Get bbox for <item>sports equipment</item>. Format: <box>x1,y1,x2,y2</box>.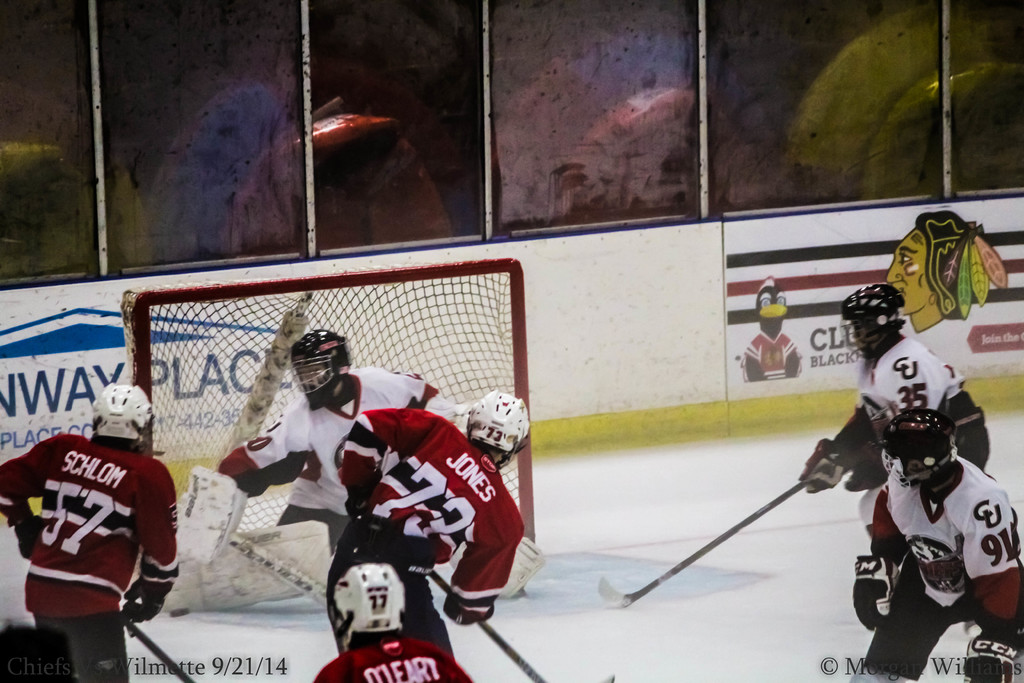
<box>844,284,904,361</box>.
